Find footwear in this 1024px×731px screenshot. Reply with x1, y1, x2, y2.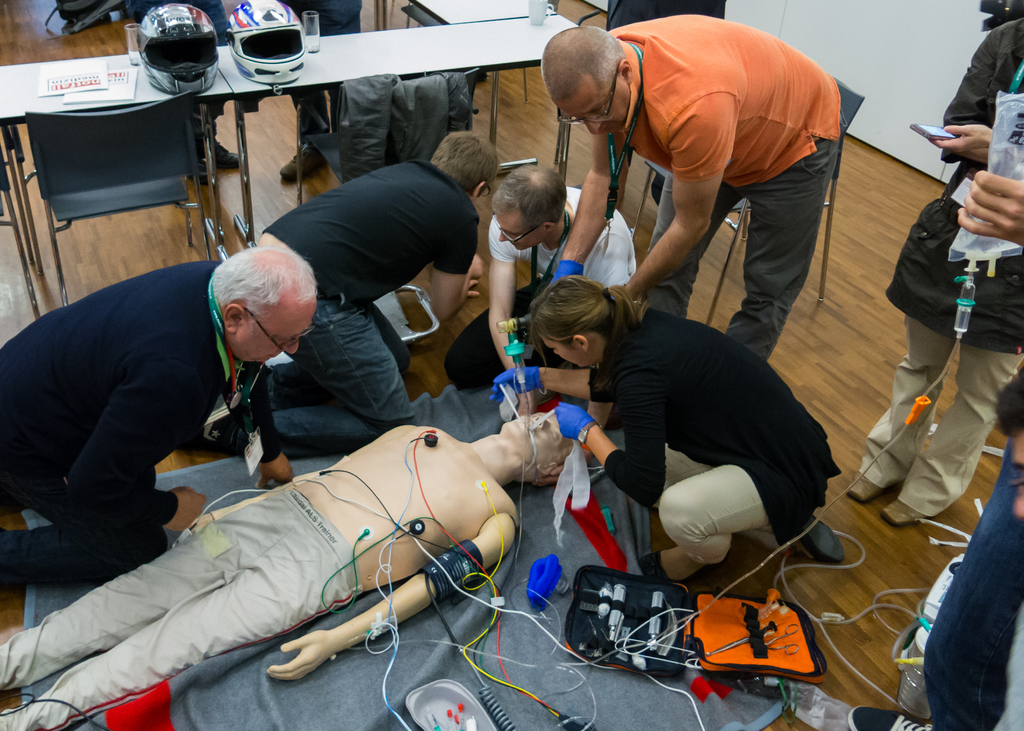
278, 139, 314, 180.
